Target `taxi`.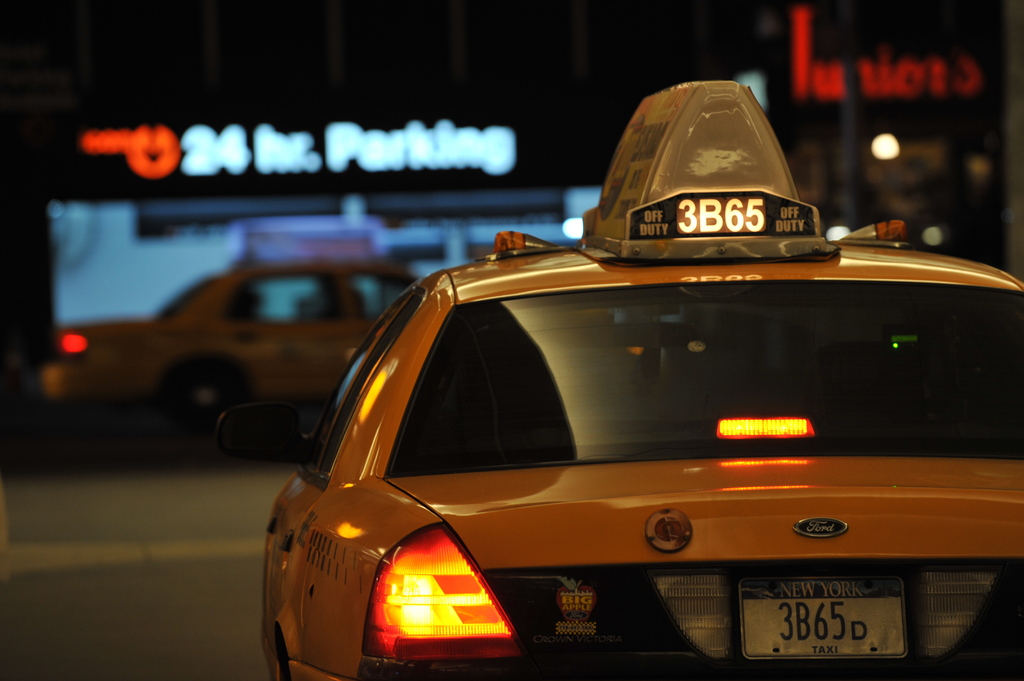
Target region: Rect(35, 227, 422, 435).
